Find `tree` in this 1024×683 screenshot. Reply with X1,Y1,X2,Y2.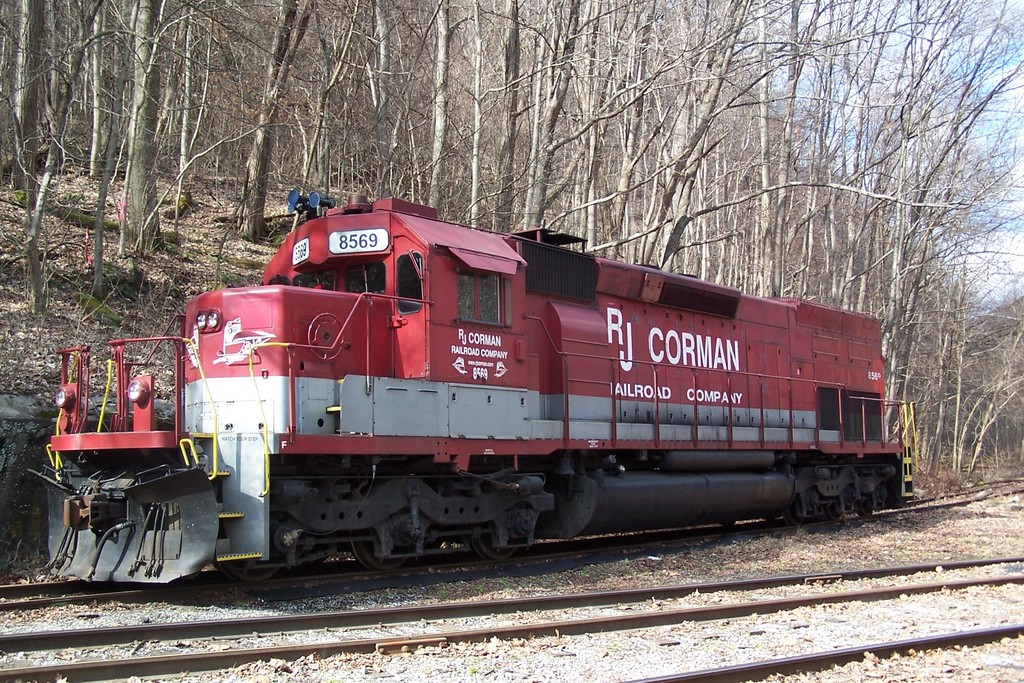
776,44,1007,449.
